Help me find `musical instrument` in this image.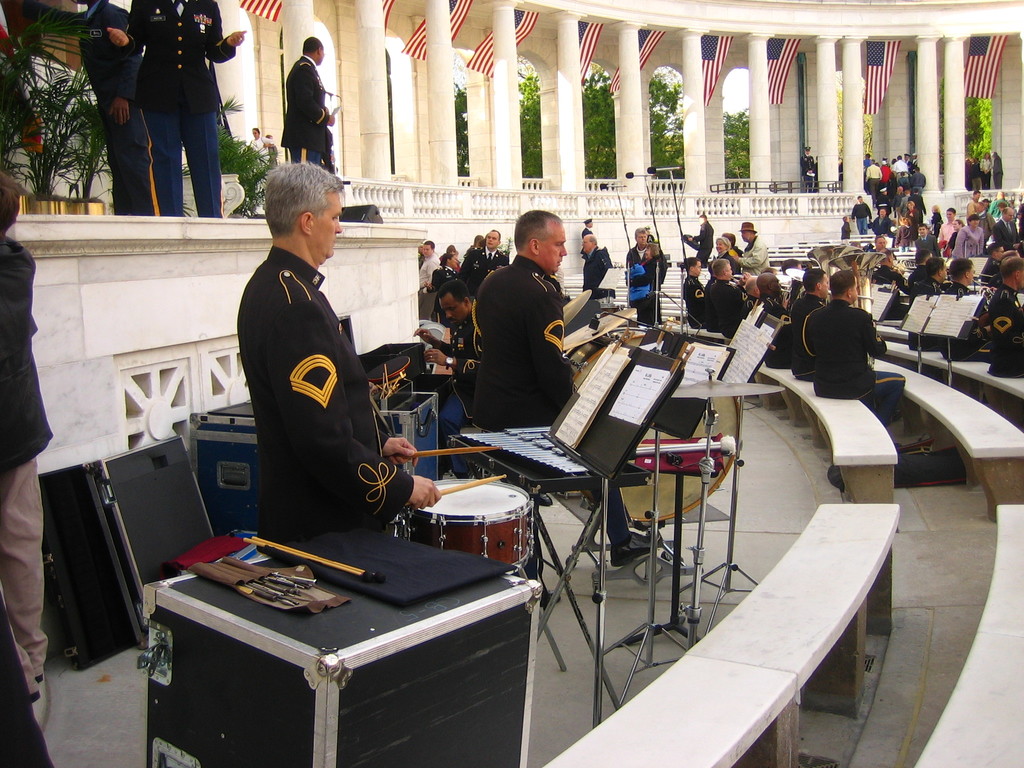
Found it: (x1=556, y1=301, x2=639, y2=356).
